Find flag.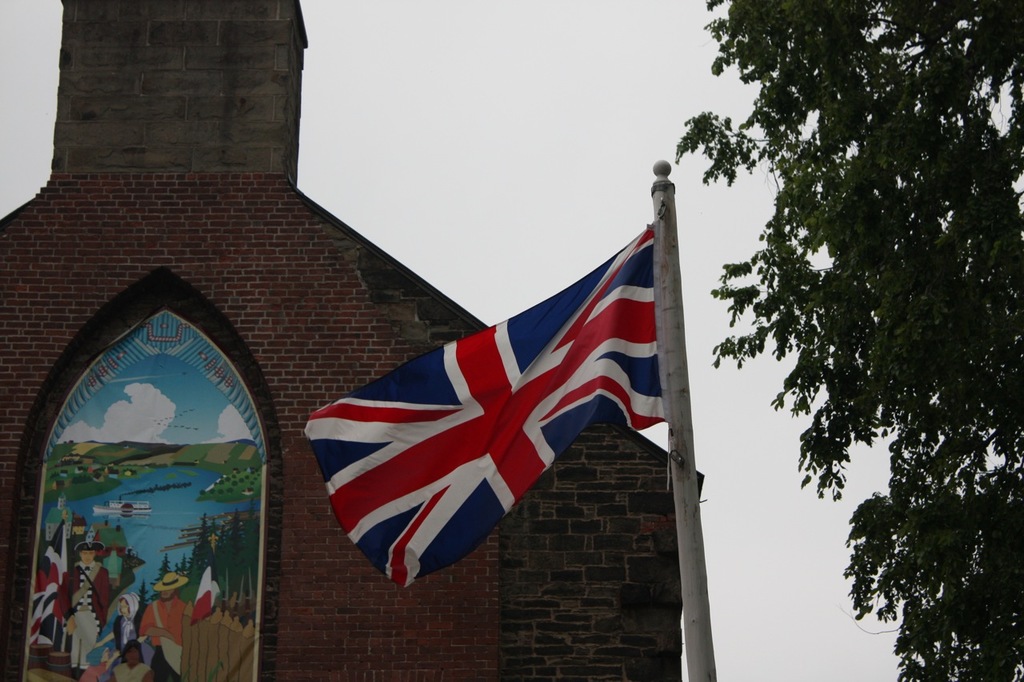
rect(302, 190, 686, 587).
